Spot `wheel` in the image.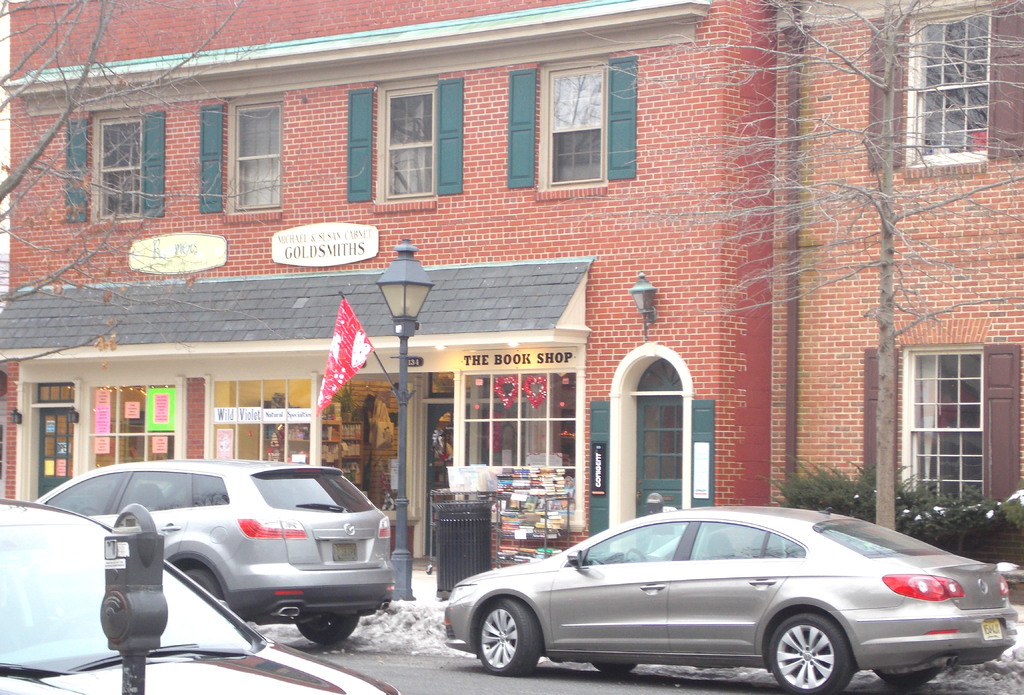
`wheel` found at (474, 595, 550, 686).
